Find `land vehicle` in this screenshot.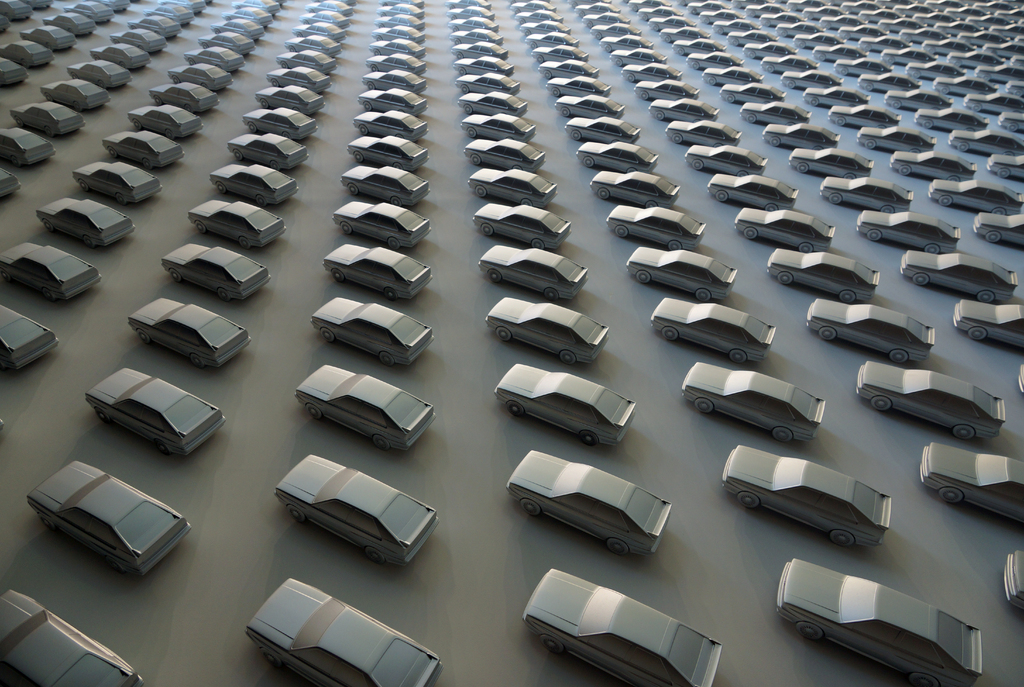
The bounding box for `land vehicle` is 684 144 767 177.
